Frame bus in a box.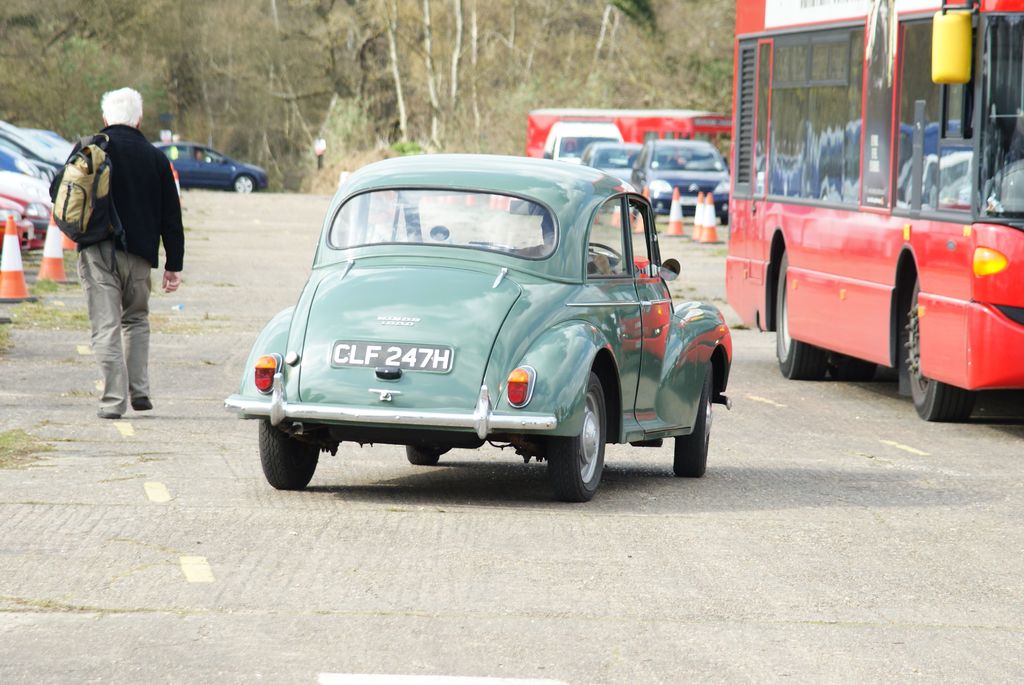
select_region(528, 108, 735, 164).
